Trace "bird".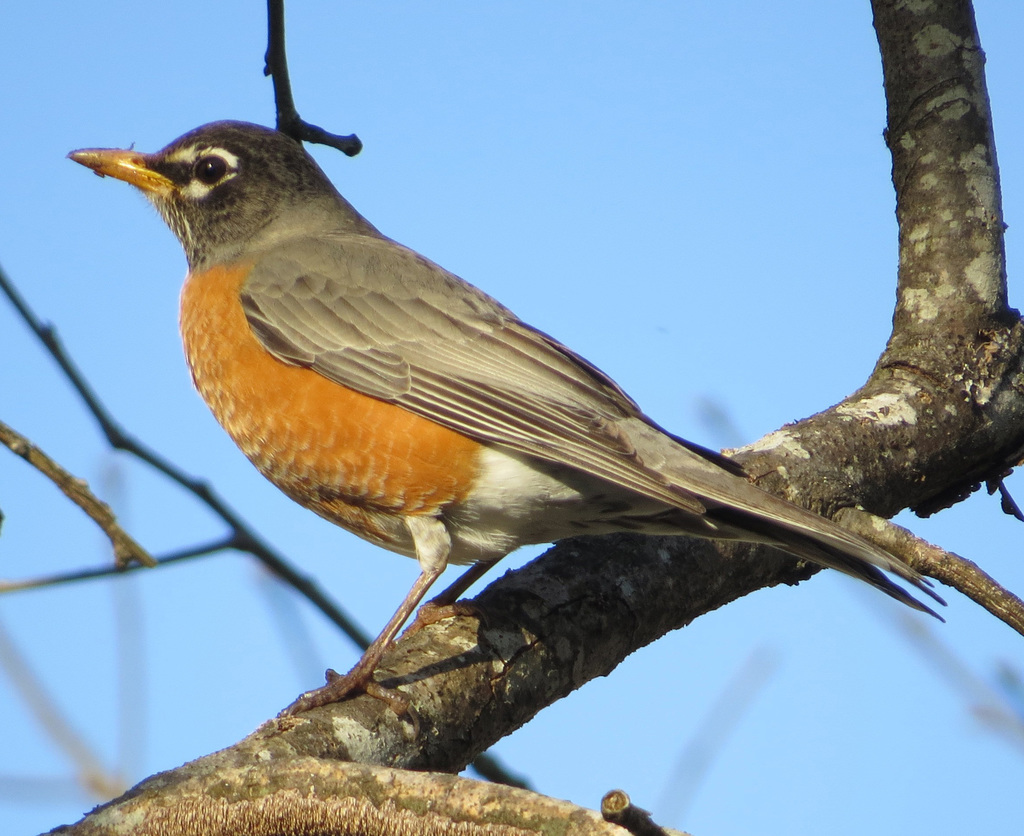
Traced to [left=56, top=115, right=959, bottom=757].
